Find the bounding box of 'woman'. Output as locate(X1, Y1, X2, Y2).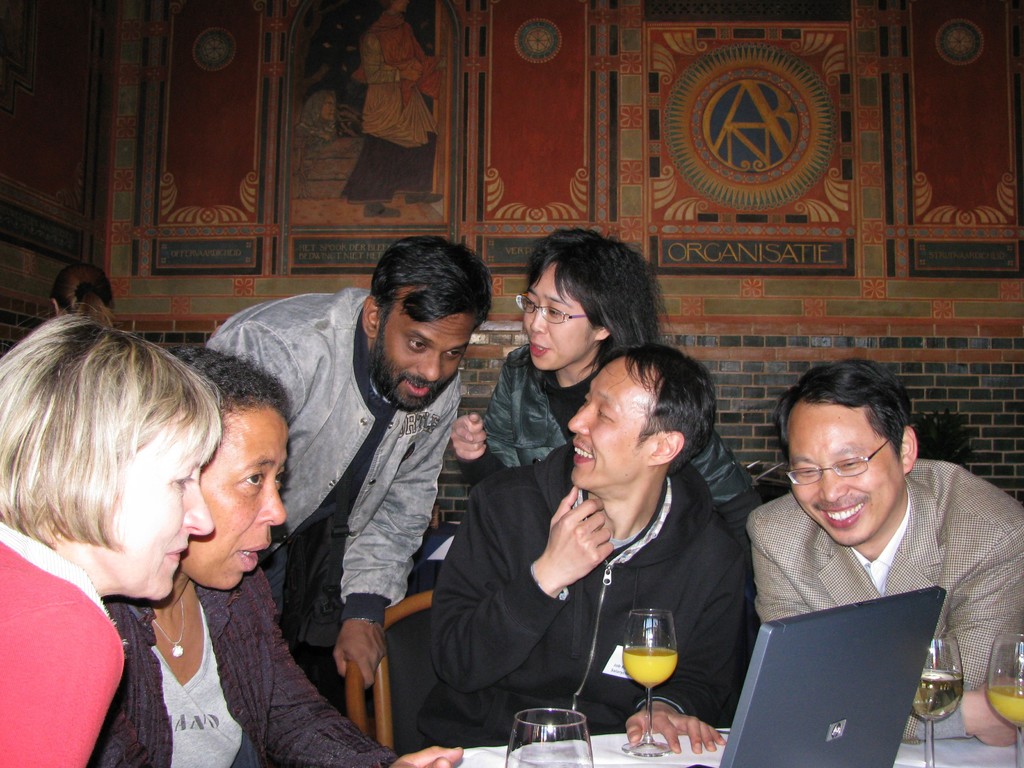
locate(442, 225, 763, 537).
